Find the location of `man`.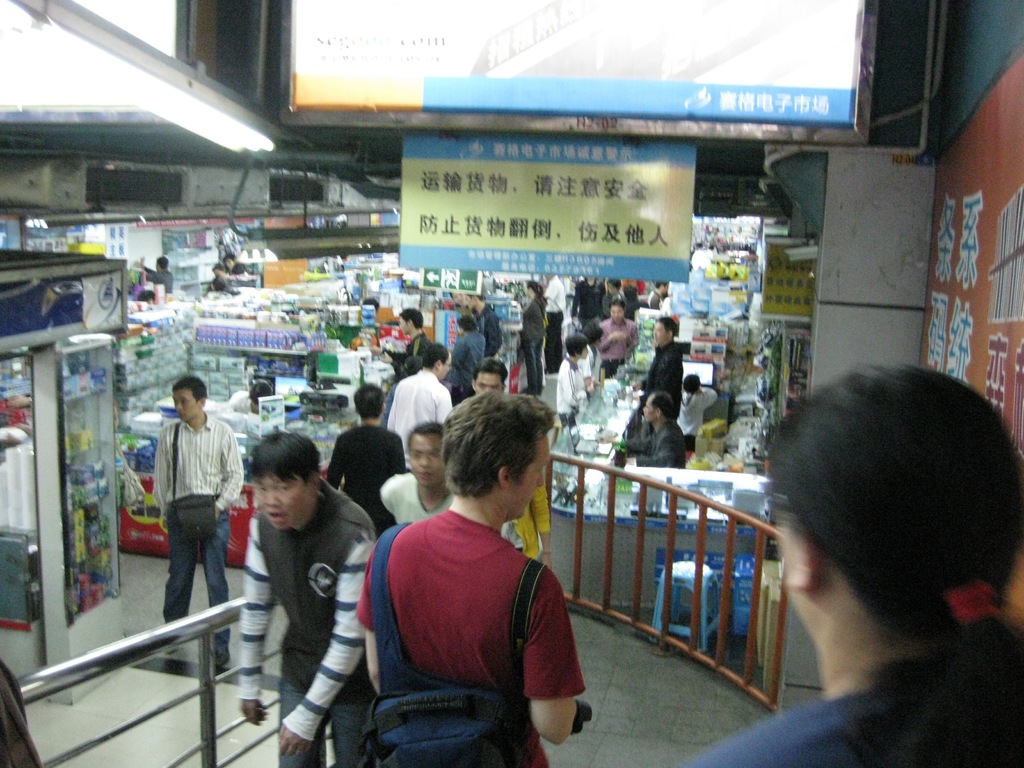
Location: (left=472, top=291, right=500, bottom=358).
